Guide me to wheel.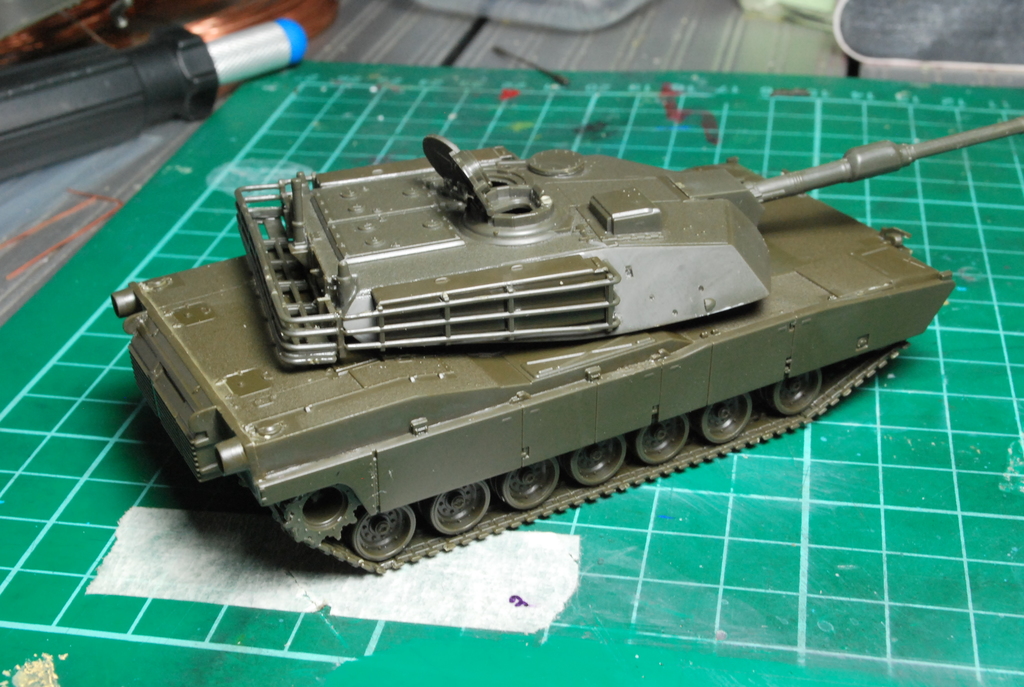
Guidance: 421 475 492 537.
